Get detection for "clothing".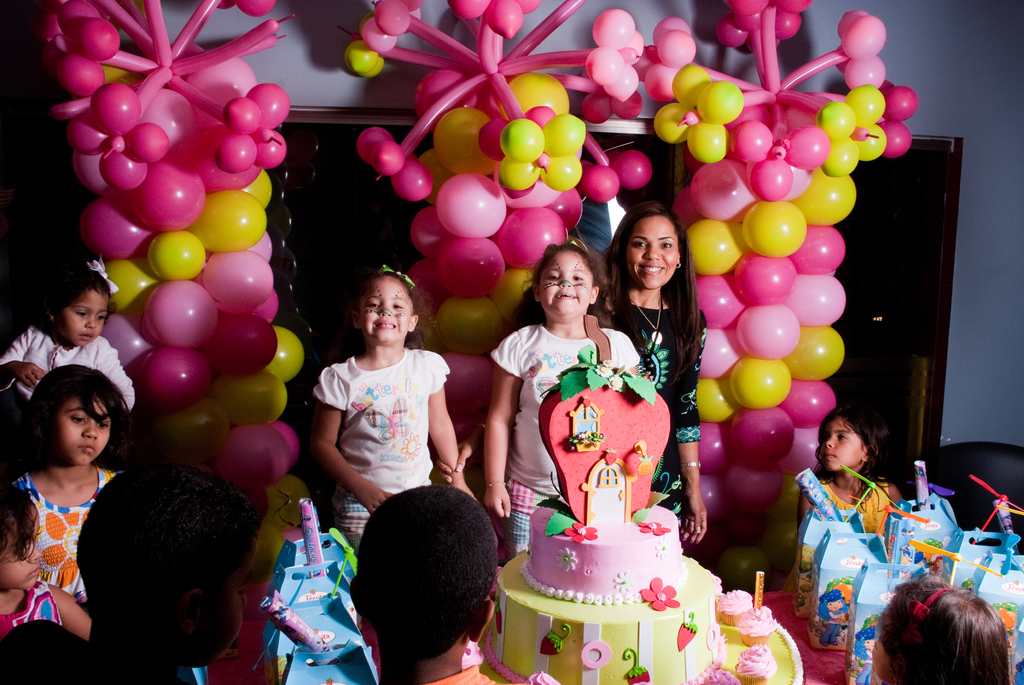
Detection: 592:288:703:539.
